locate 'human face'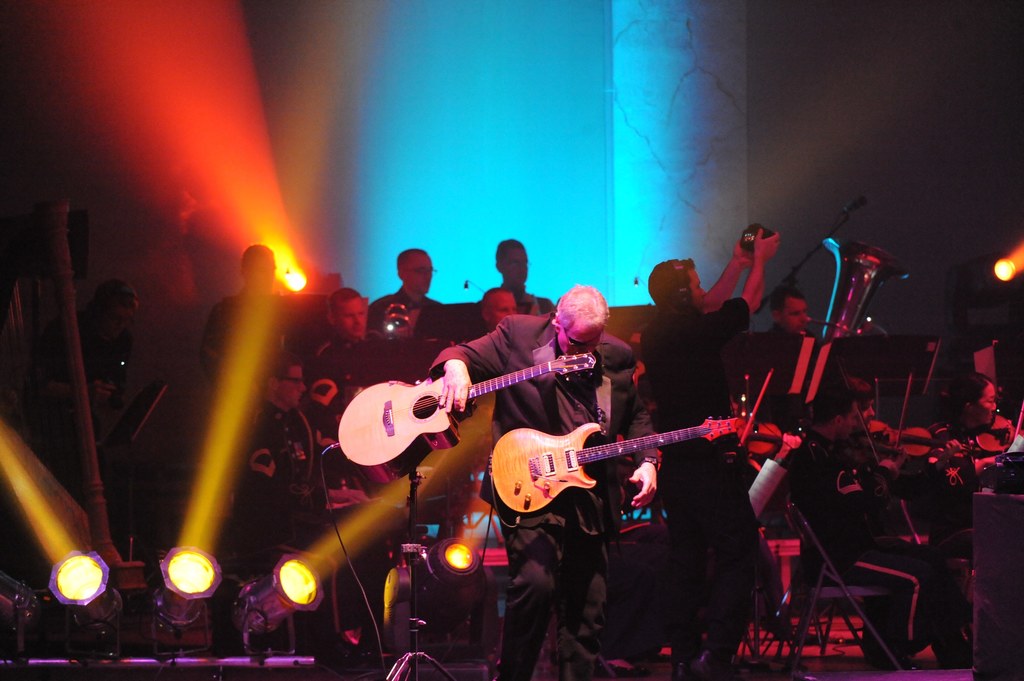
[689, 268, 704, 308]
